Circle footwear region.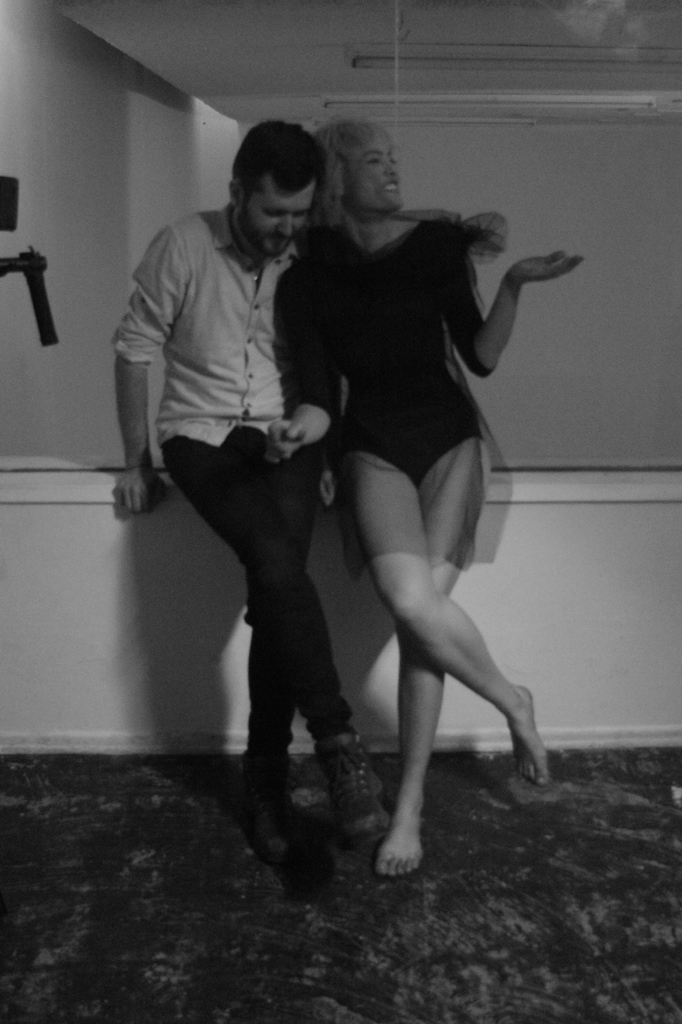
Region: locate(315, 728, 386, 847).
